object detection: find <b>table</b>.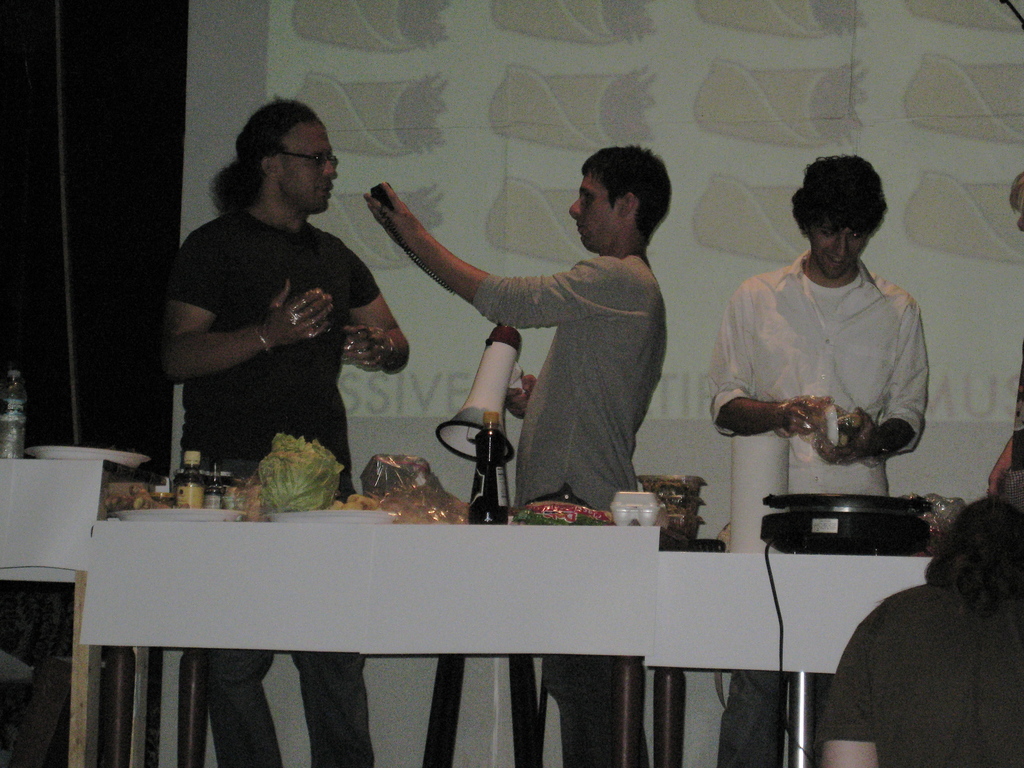
(79,524,692,767).
